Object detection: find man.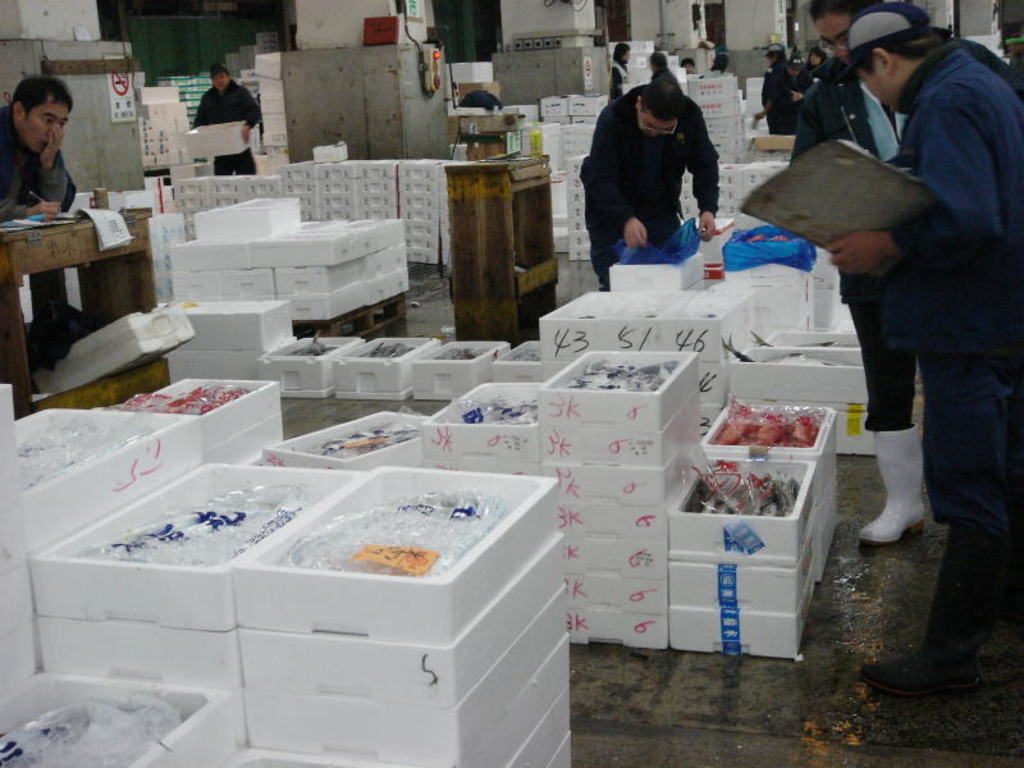
<box>0,64,86,224</box>.
